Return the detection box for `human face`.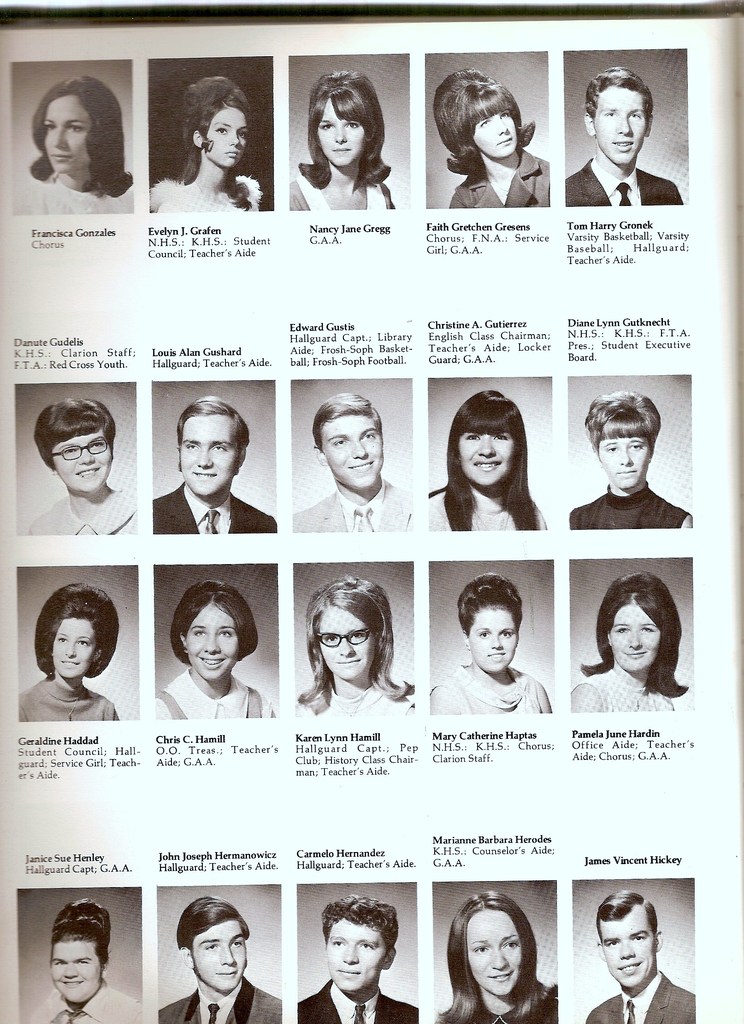
box(53, 616, 97, 681).
